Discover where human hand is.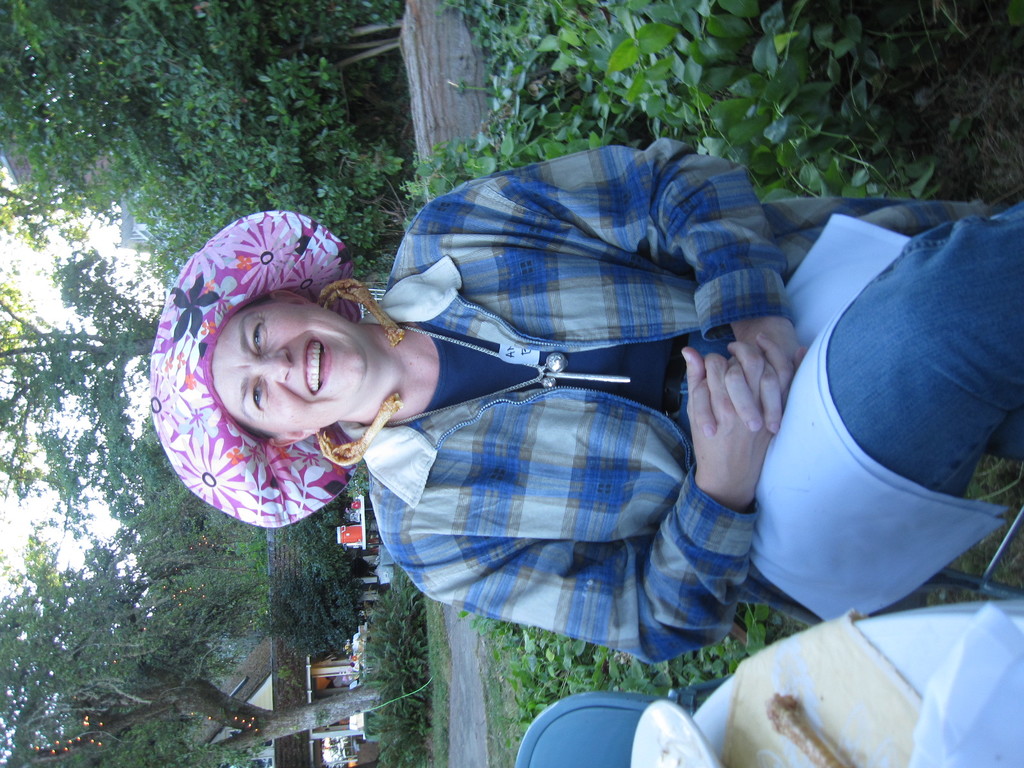
Discovered at box=[691, 321, 799, 437].
